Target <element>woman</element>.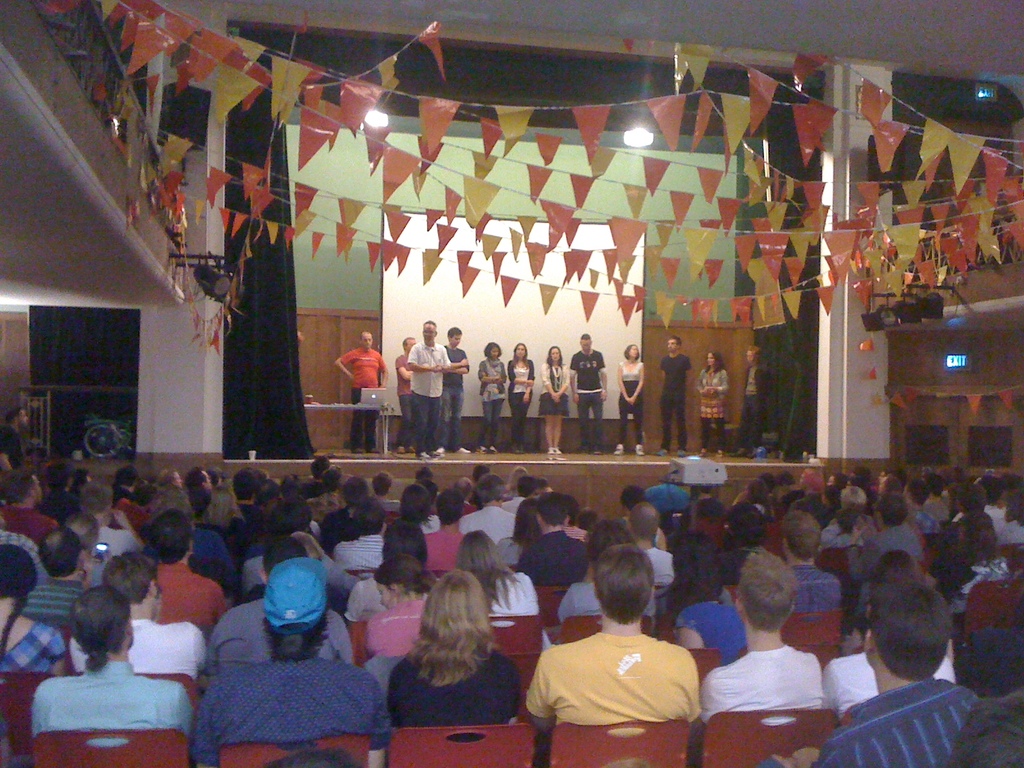
Target region: box(613, 344, 644, 458).
